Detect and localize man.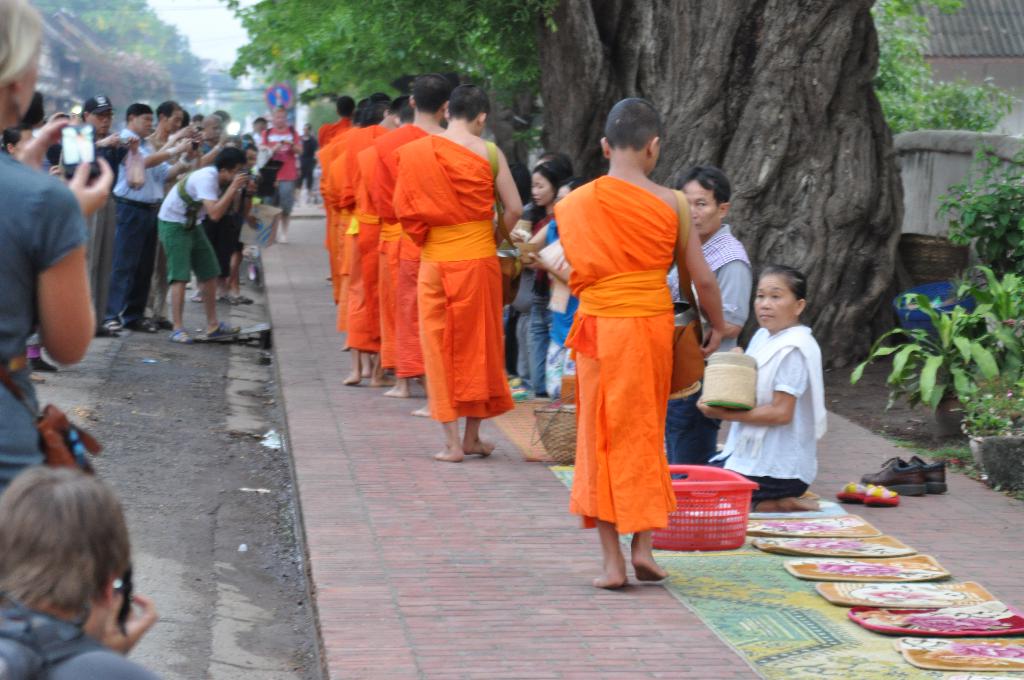
Localized at x1=369 y1=72 x2=452 y2=418.
